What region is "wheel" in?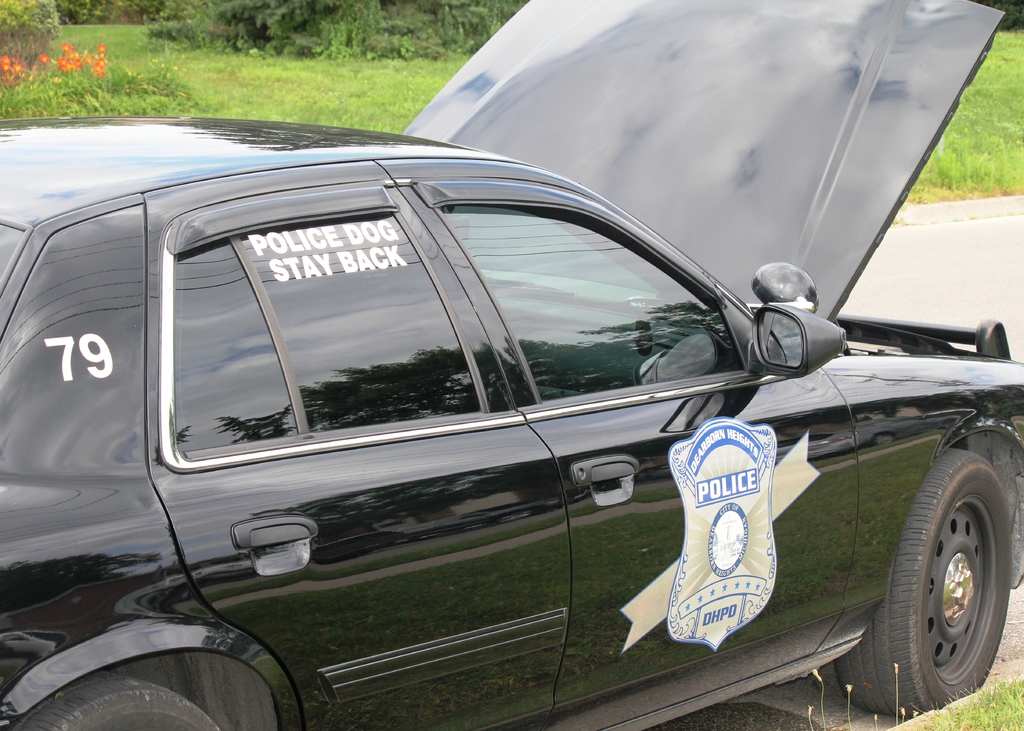
bbox=[807, 436, 1004, 721].
